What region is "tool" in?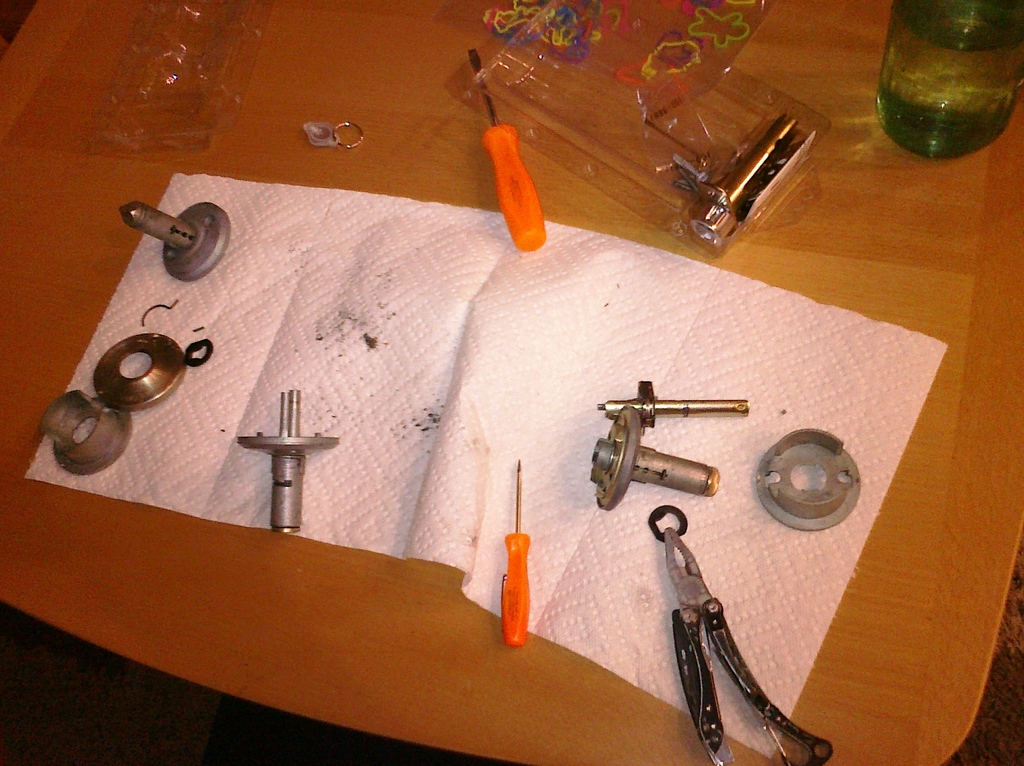
pyautogui.locateOnScreen(500, 461, 532, 647).
